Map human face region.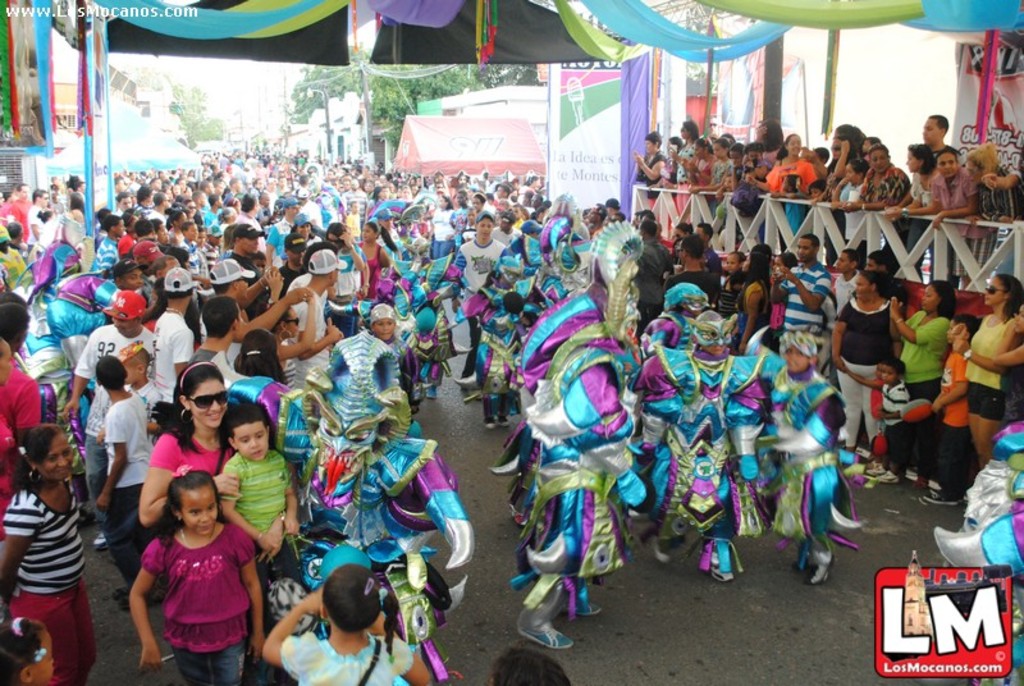
Mapped to box=[374, 312, 394, 346].
